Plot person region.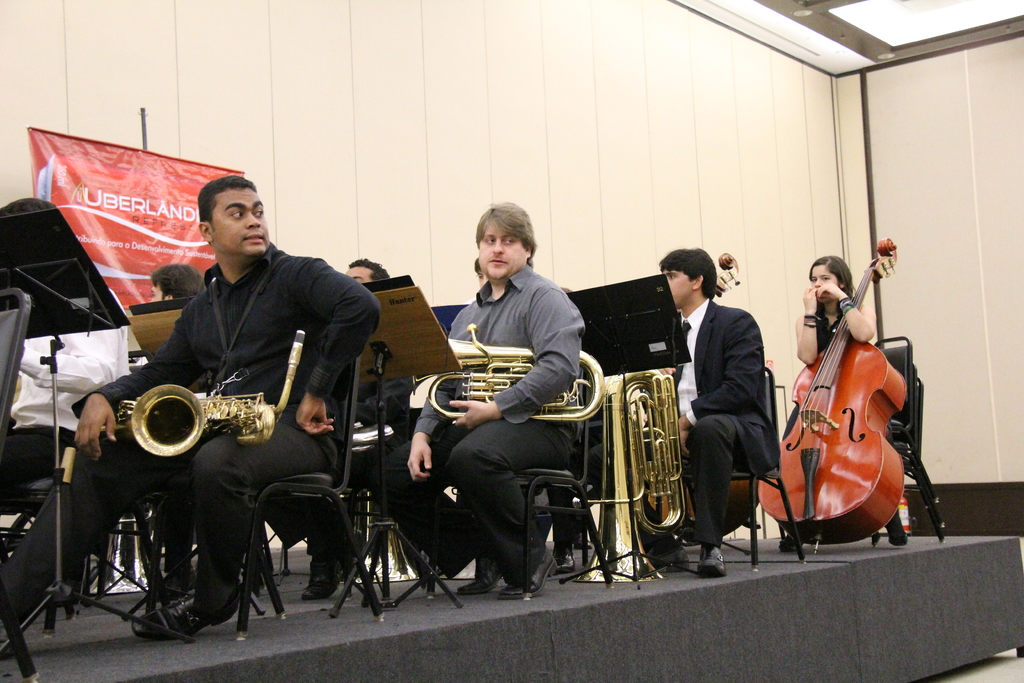
Plotted at select_region(679, 235, 787, 570).
